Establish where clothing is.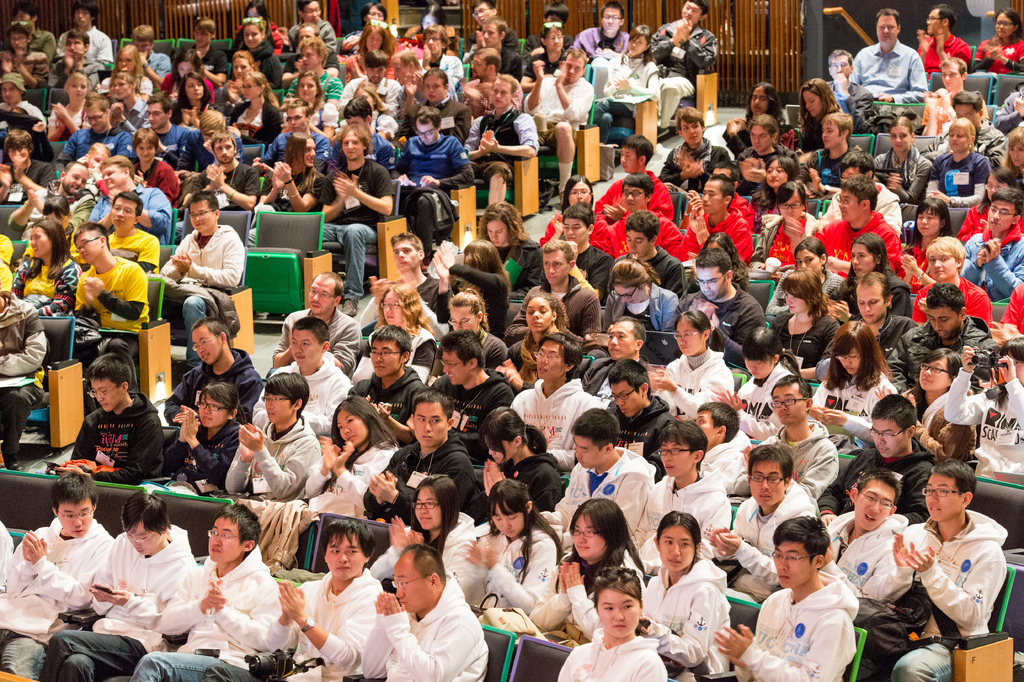
Established at {"x1": 361, "y1": 570, "x2": 492, "y2": 681}.
